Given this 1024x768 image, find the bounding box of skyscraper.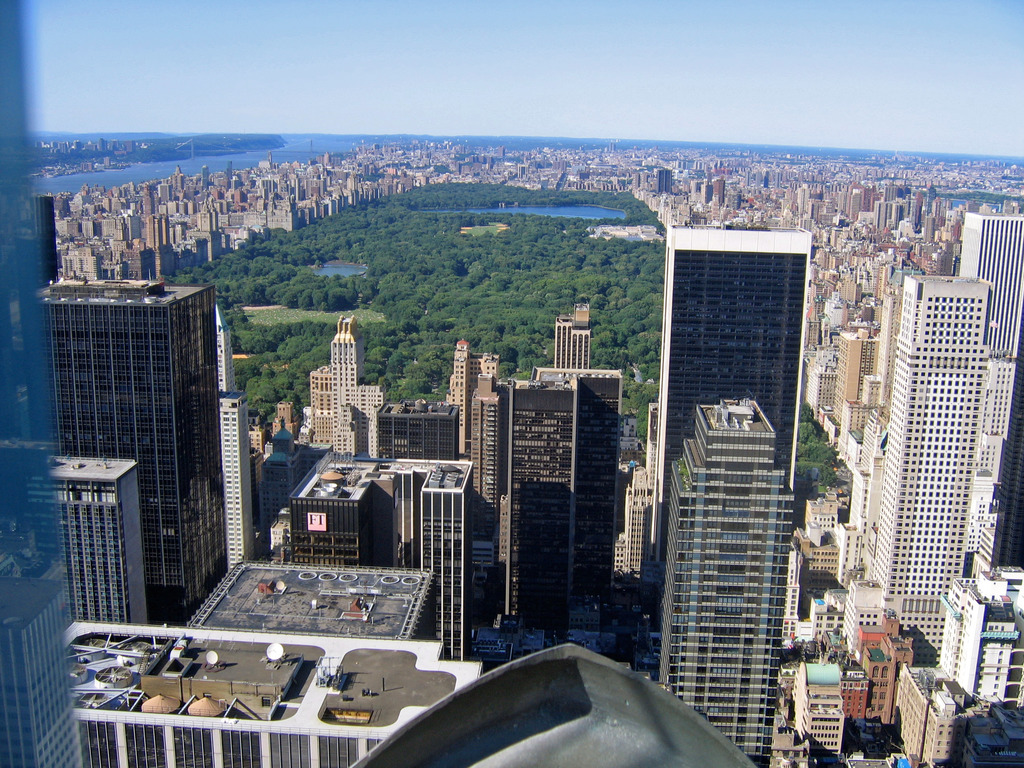
794 184 808 218.
